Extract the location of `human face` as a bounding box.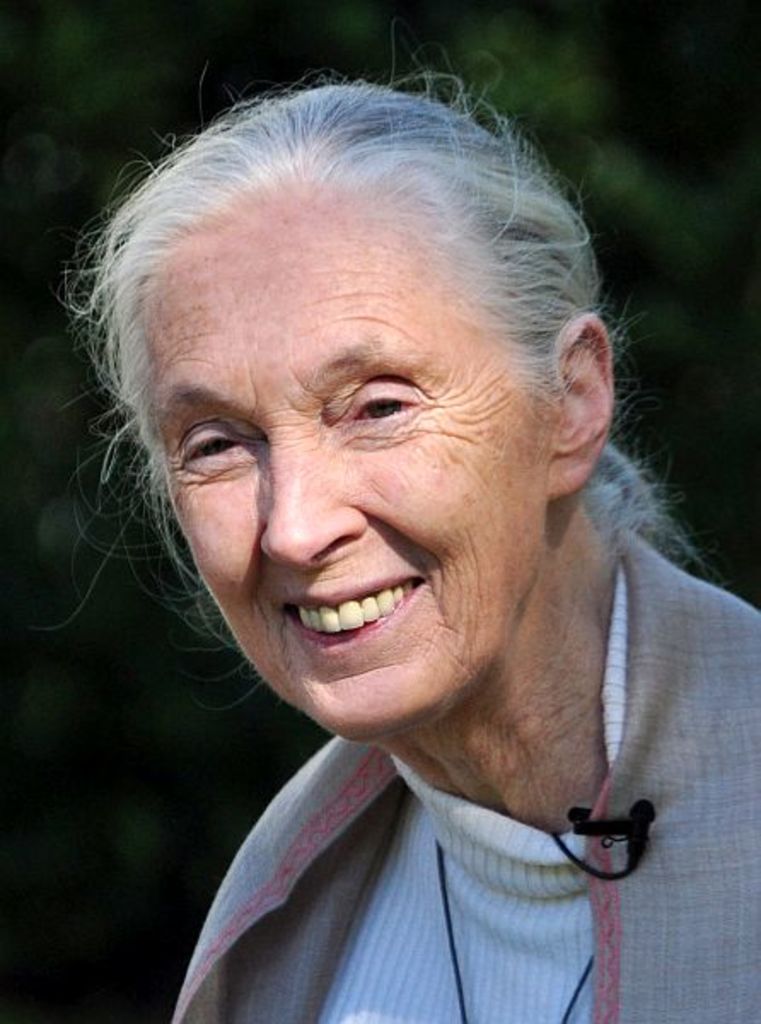
left=142, top=189, right=555, bottom=742.
